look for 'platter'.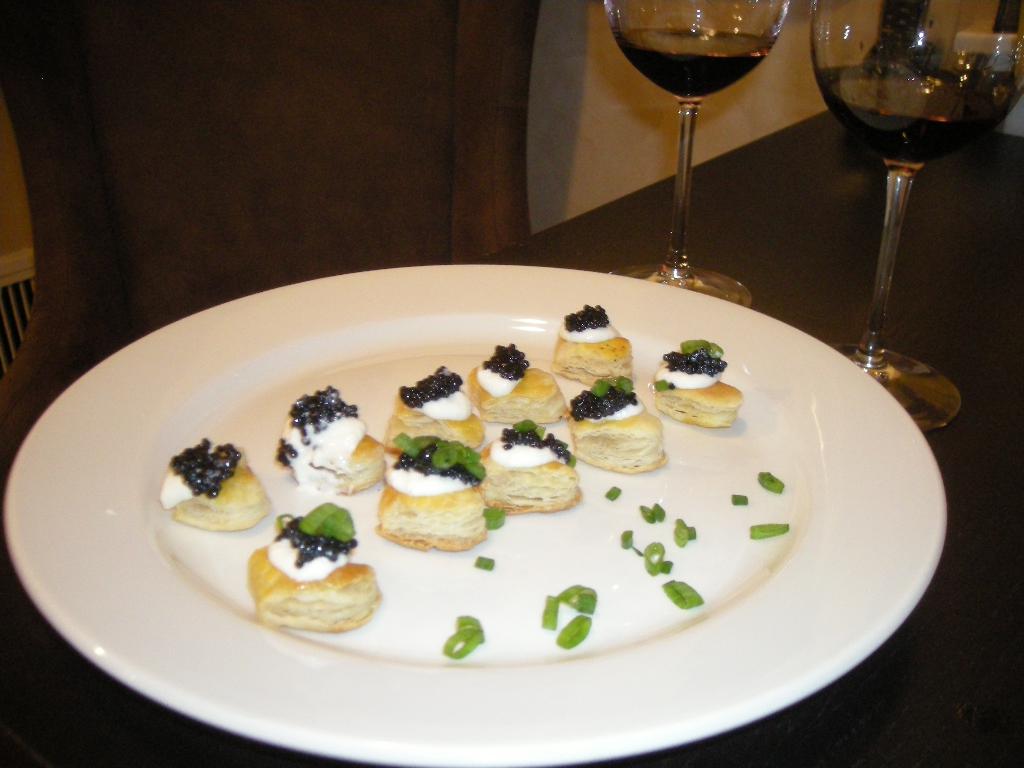
Found: 4:266:947:767.
